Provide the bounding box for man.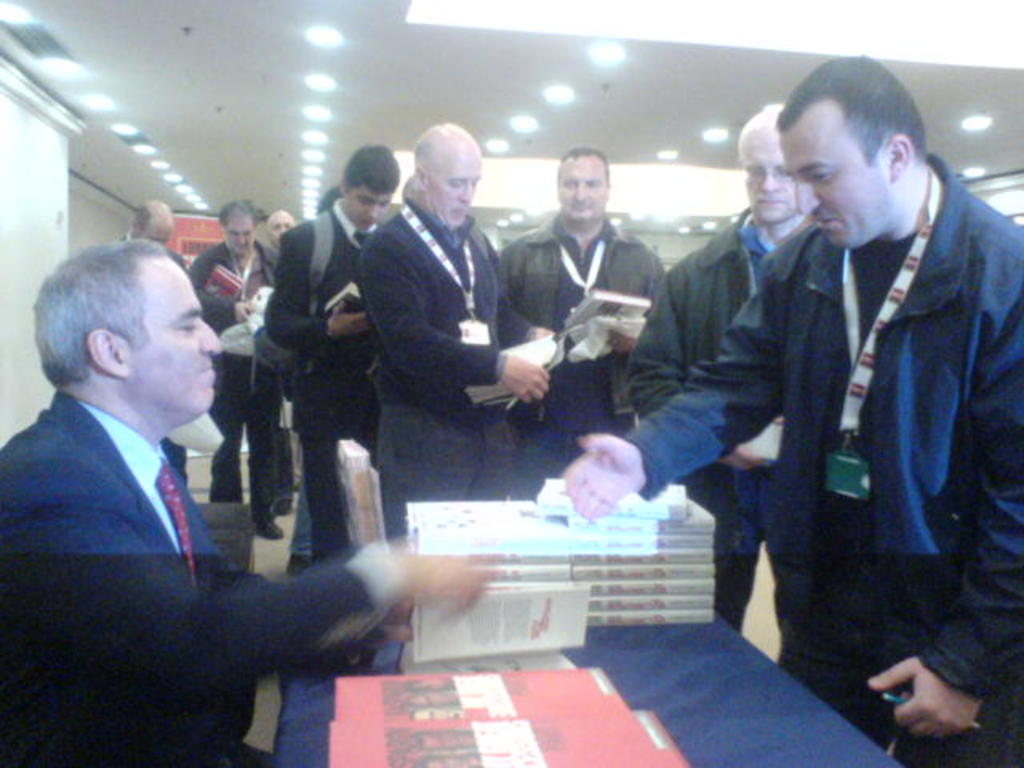
box(189, 203, 283, 539).
